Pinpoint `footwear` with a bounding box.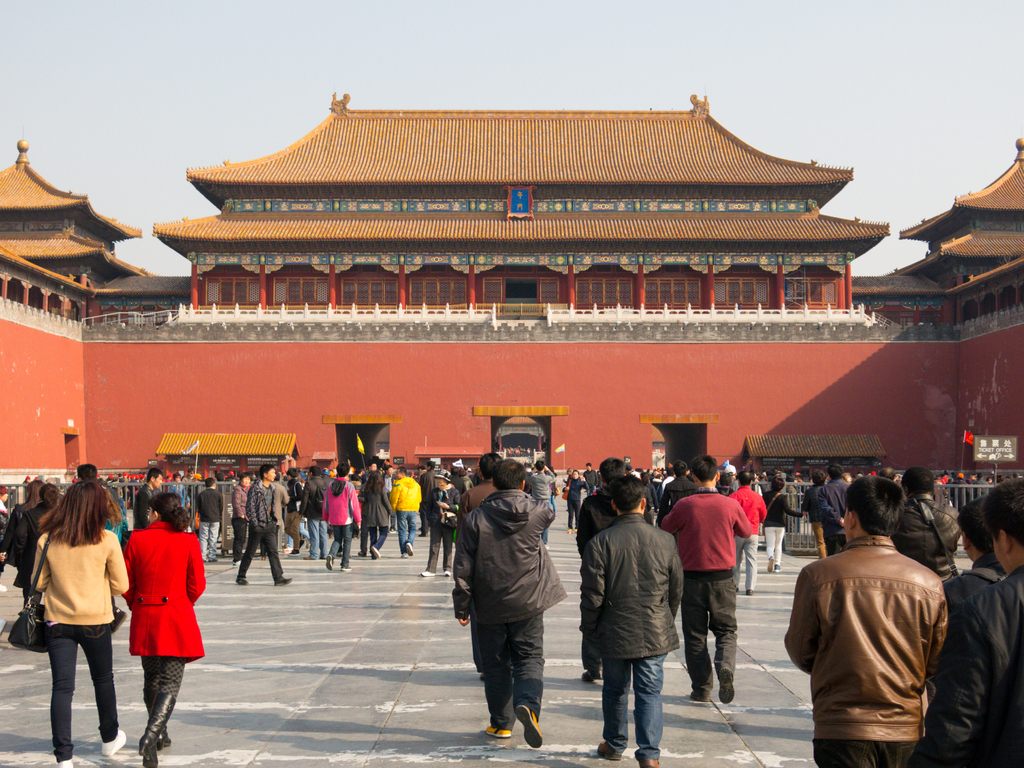
{"left": 339, "top": 563, "right": 353, "bottom": 574}.
